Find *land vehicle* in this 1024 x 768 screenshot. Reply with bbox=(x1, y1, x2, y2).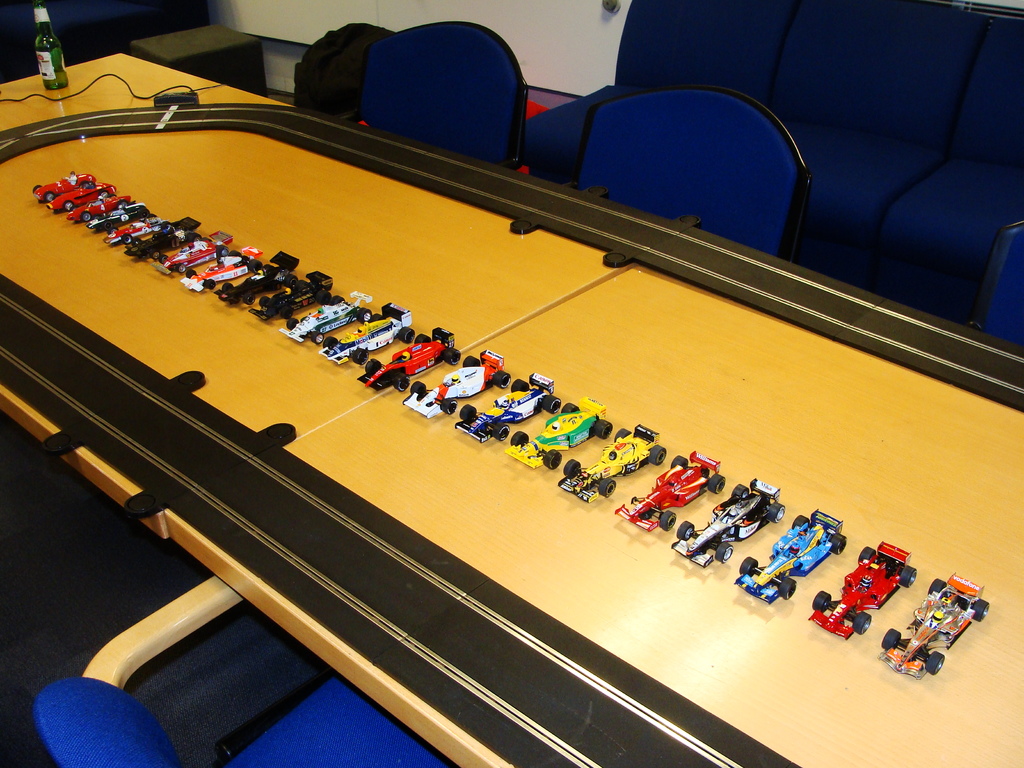
bbox=(123, 216, 202, 260).
